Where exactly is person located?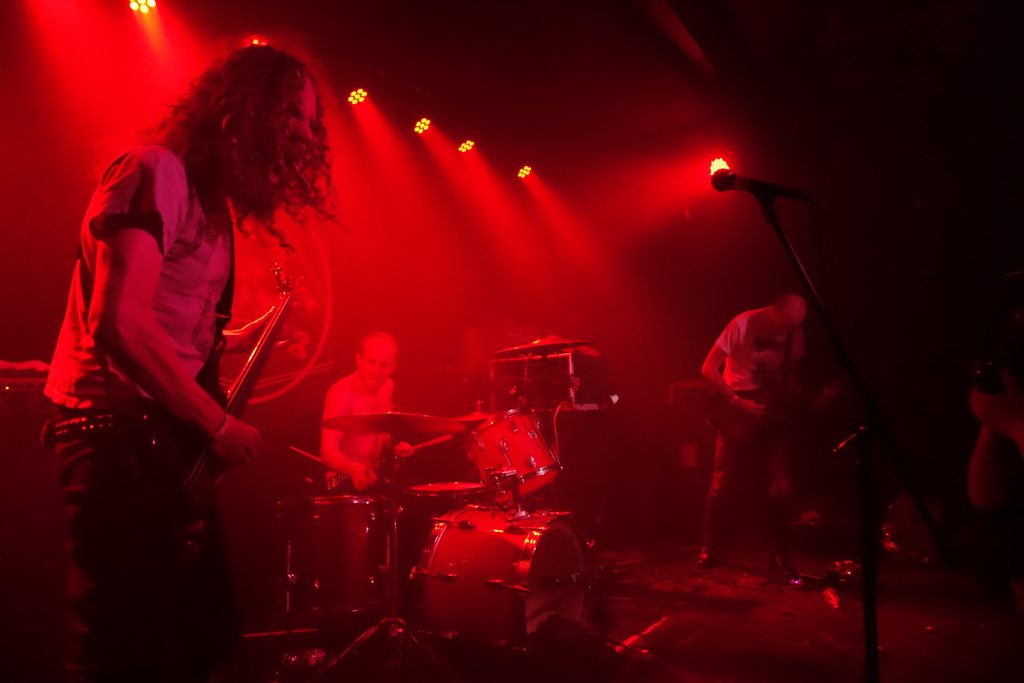
Its bounding box is 323/334/415/493.
